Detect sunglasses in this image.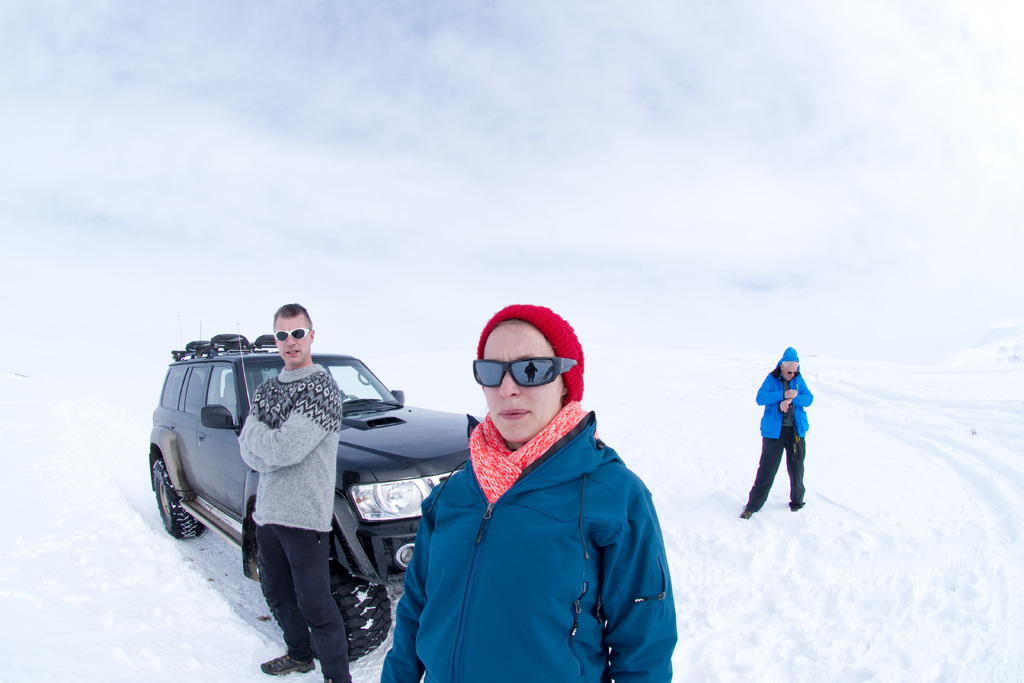
Detection: x1=471 y1=357 x2=577 y2=391.
